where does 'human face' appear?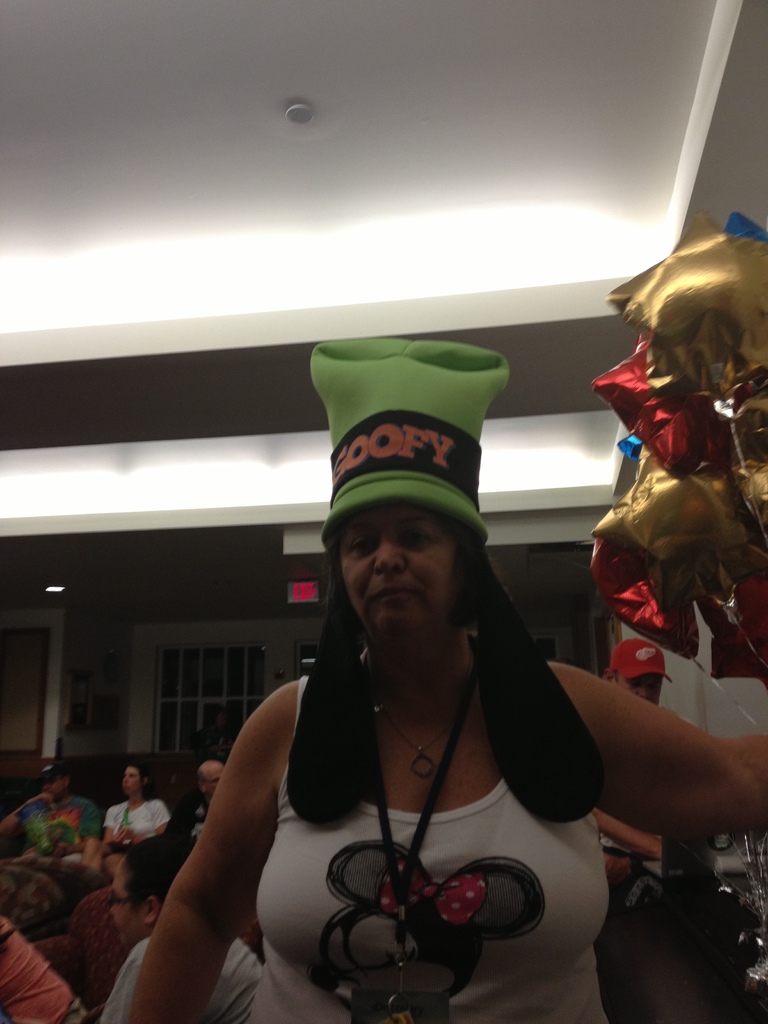
Appears at select_region(612, 672, 665, 705).
